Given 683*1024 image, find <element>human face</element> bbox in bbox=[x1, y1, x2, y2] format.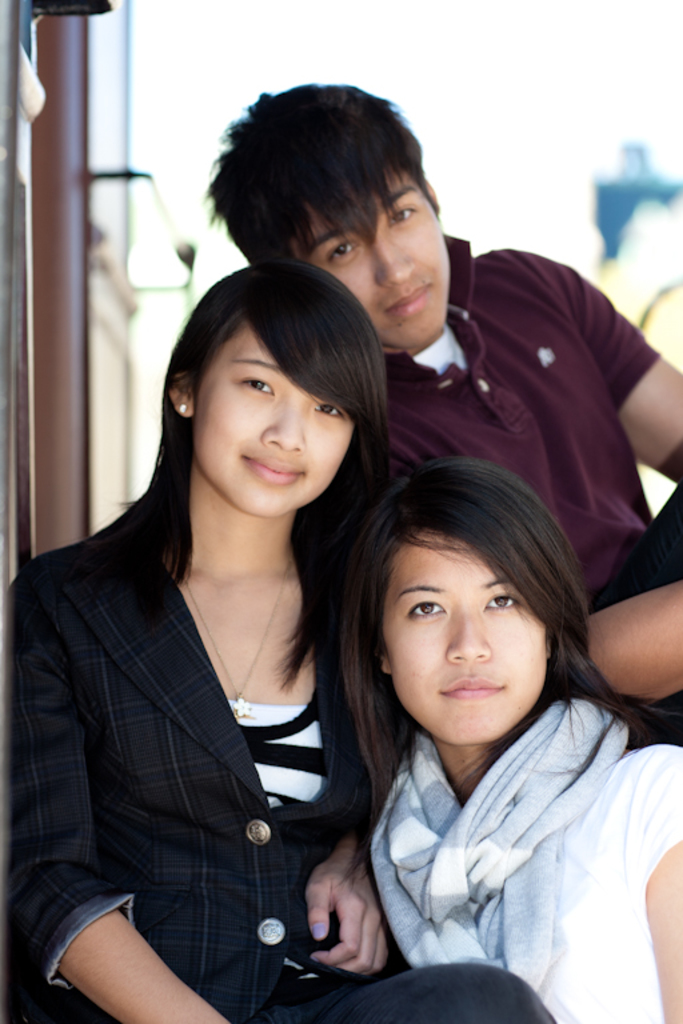
bbox=[189, 313, 356, 517].
